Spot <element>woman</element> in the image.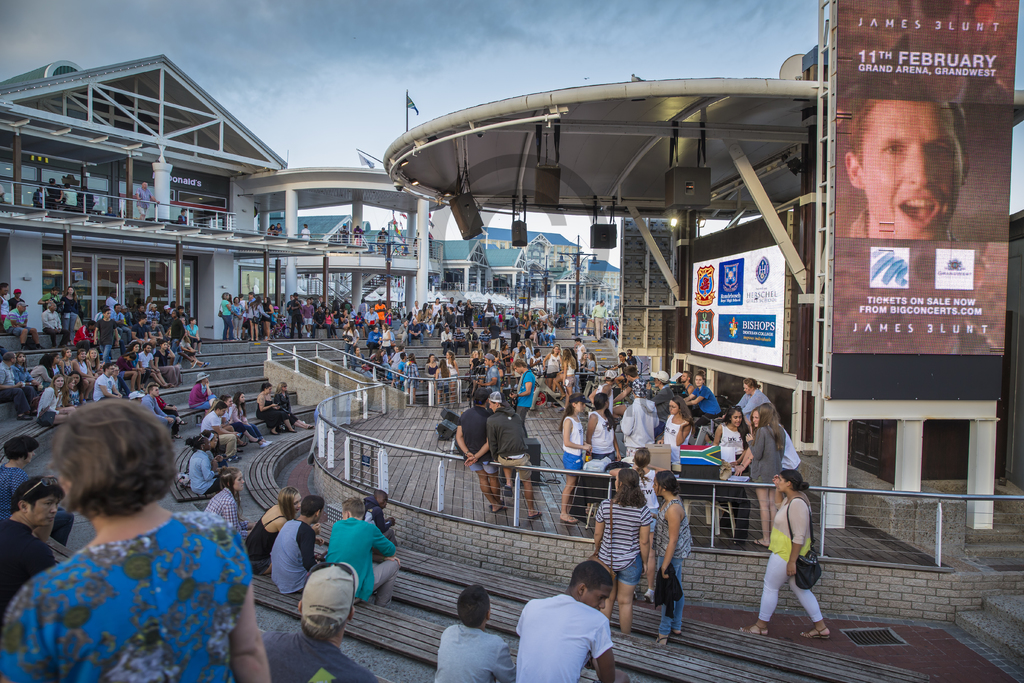
<element>woman</element> found at <bbox>424, 306, 436, 332</bbox>.
